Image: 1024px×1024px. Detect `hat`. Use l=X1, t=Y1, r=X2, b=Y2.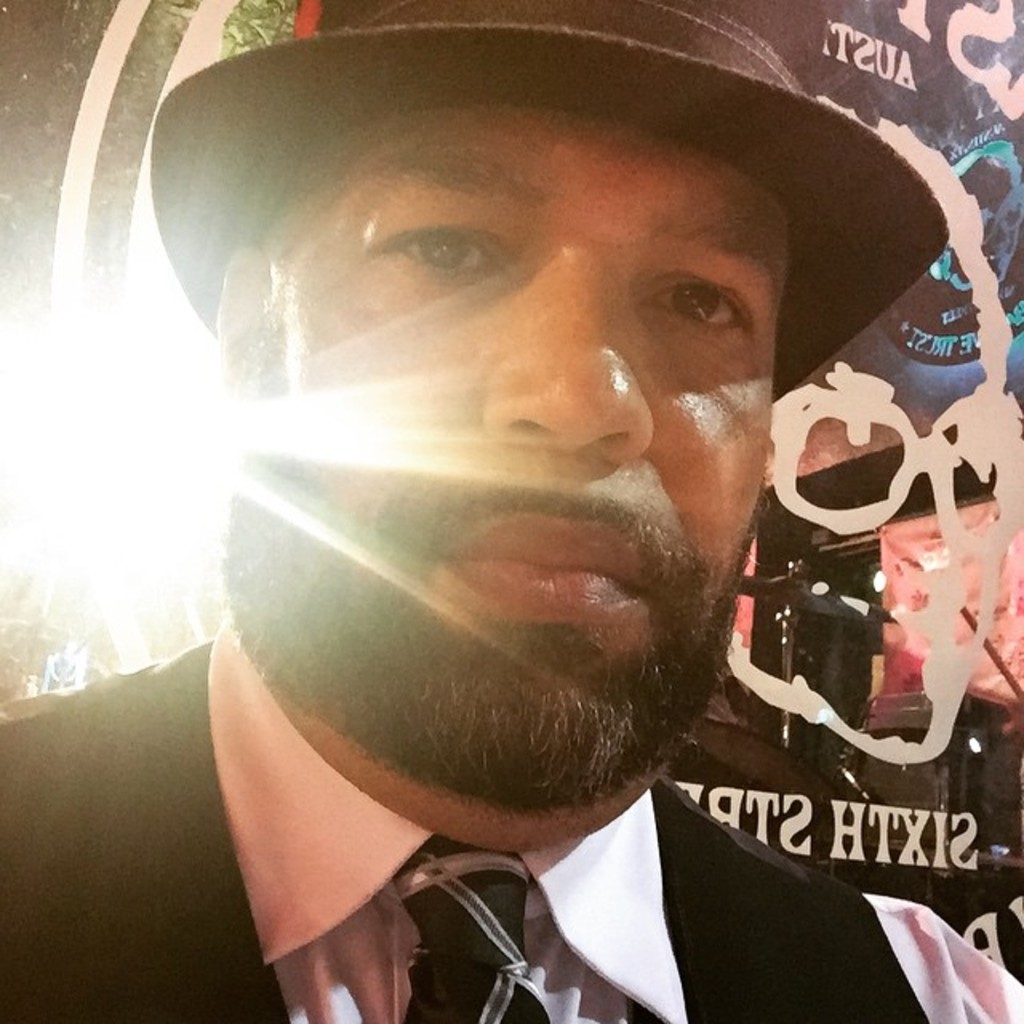
l=152, t=0, r=950, b=405.
